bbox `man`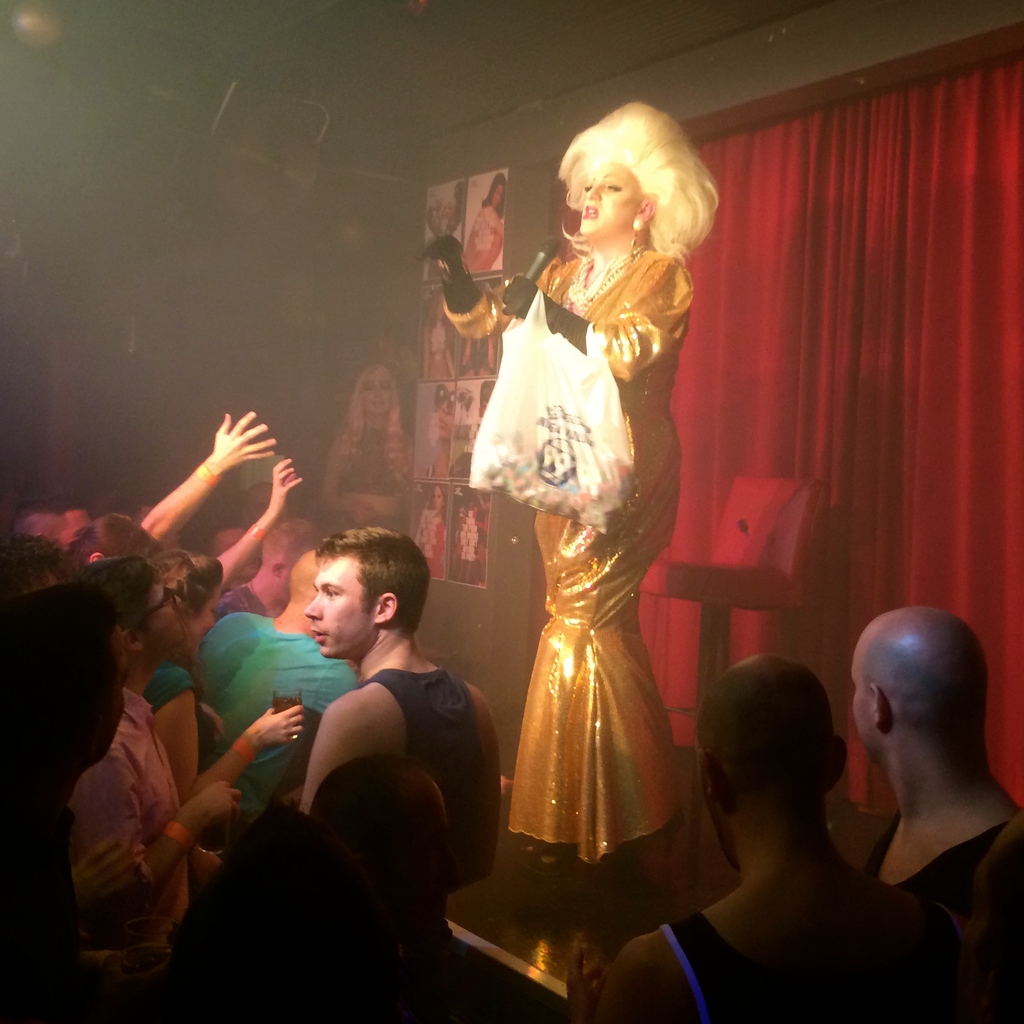
(left=61, top=554, right=305, bottom=941)
